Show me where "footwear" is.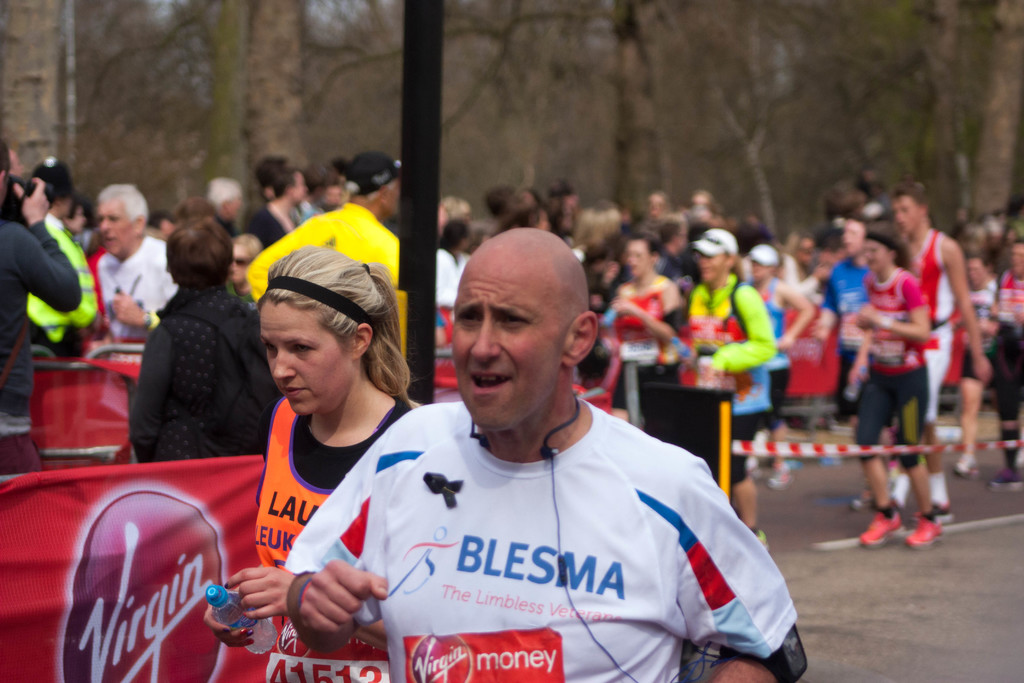
"footwear" is at detection(852, 492, 908, 514).
